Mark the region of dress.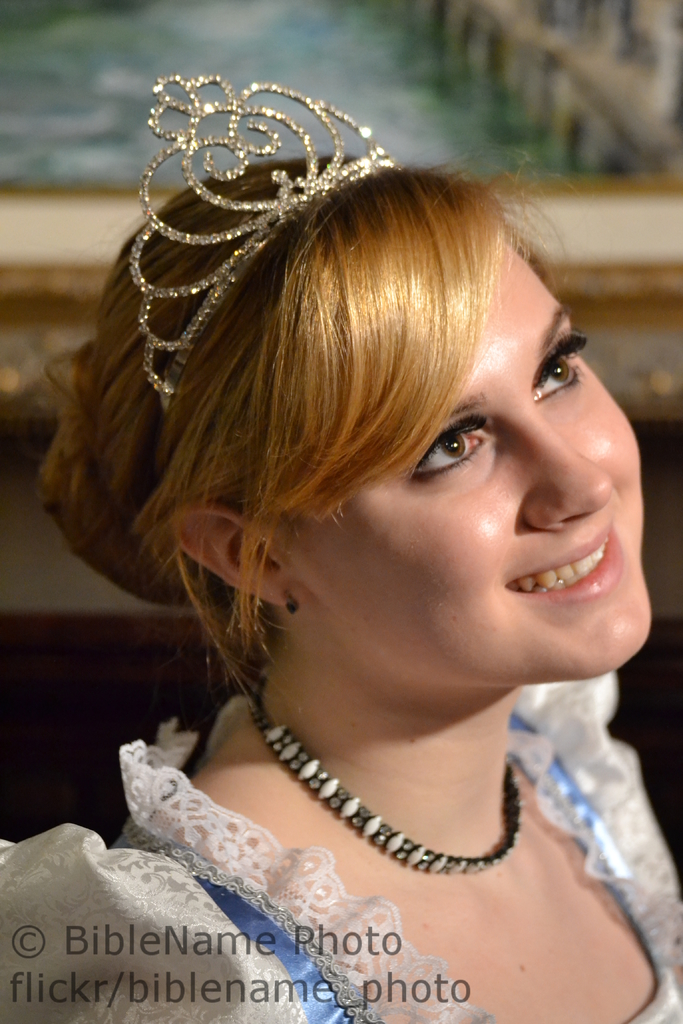
Region: (x1=0, y1=671, x2=682, y2=1023).
